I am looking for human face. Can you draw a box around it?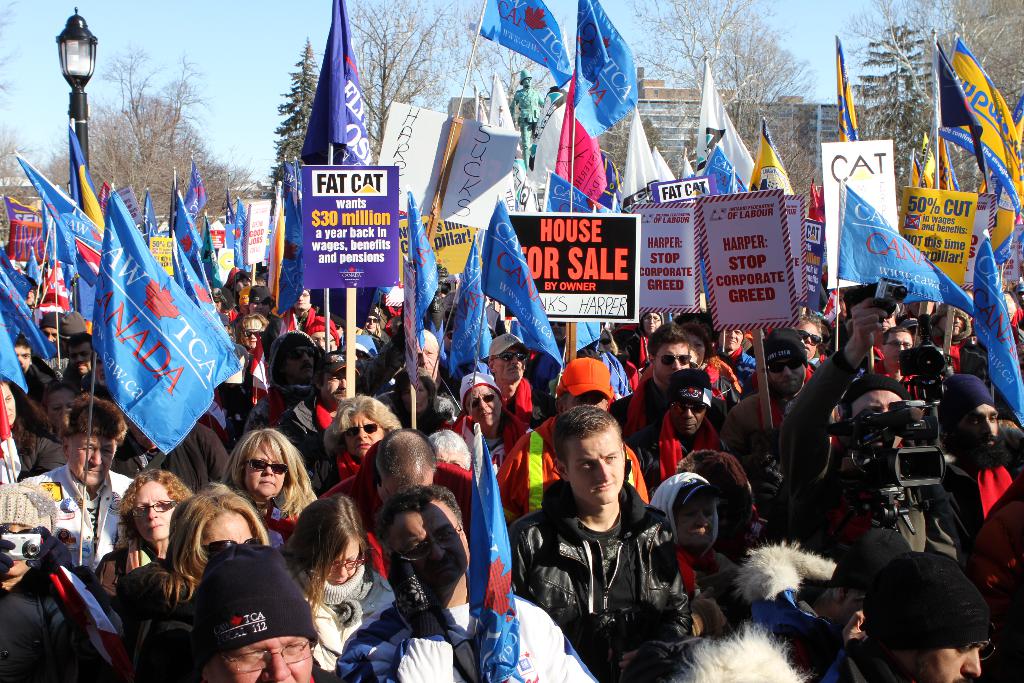
Sure, the bounding box is bbox=[465, 386, 502, 427].
